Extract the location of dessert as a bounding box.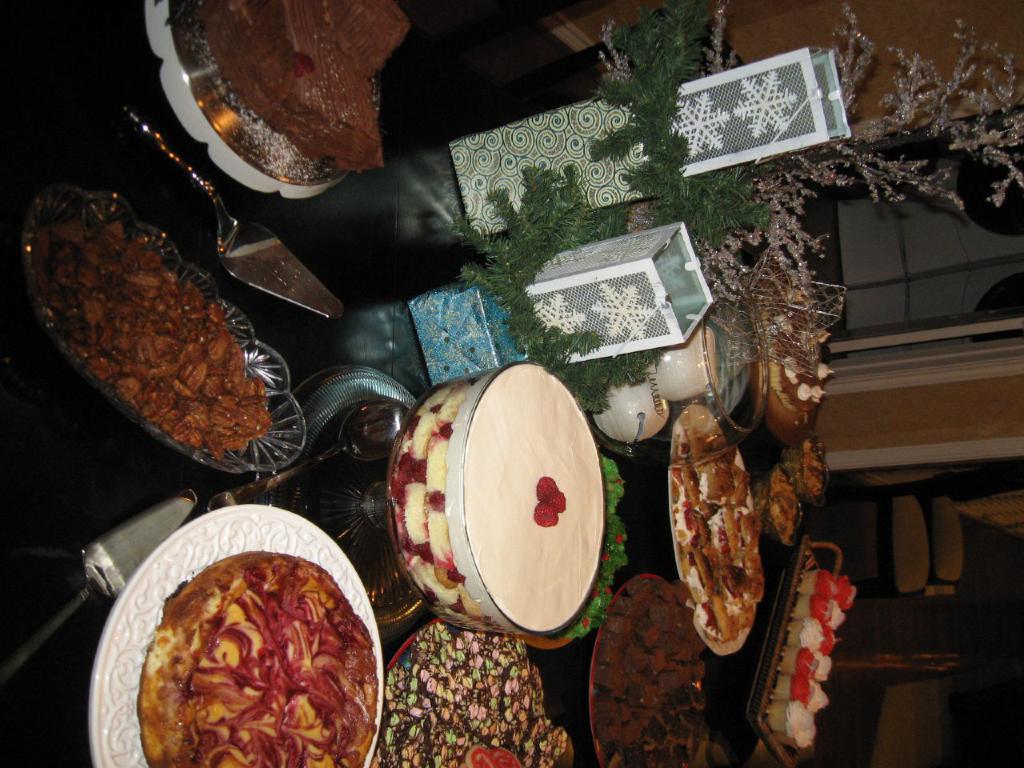
[392,362,609,634].
